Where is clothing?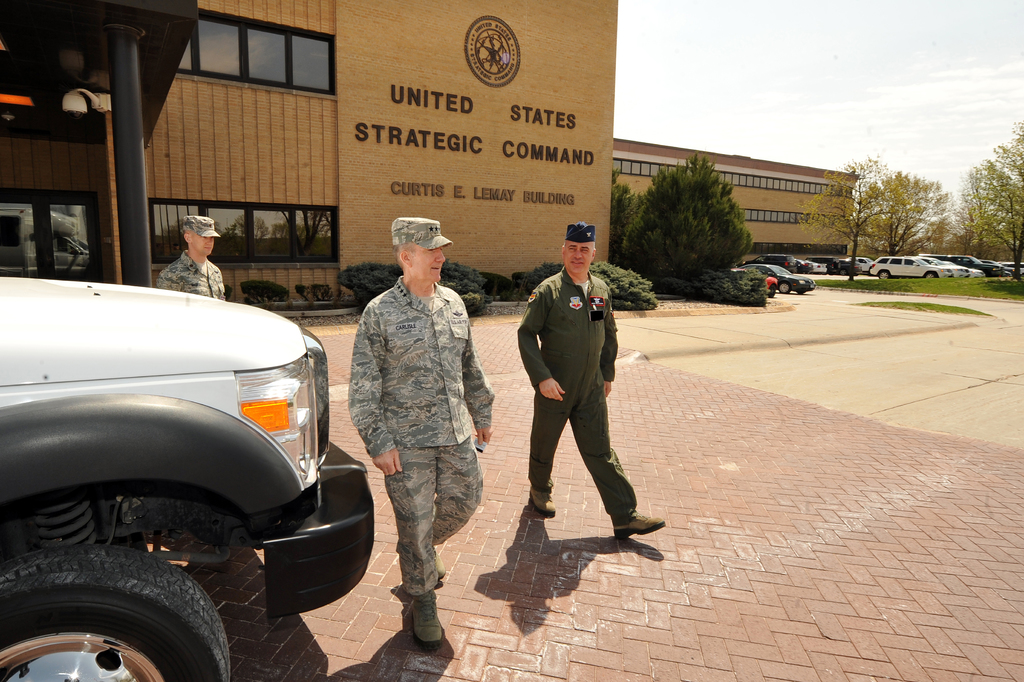
<region>349, 274, 495, 604</region>.
